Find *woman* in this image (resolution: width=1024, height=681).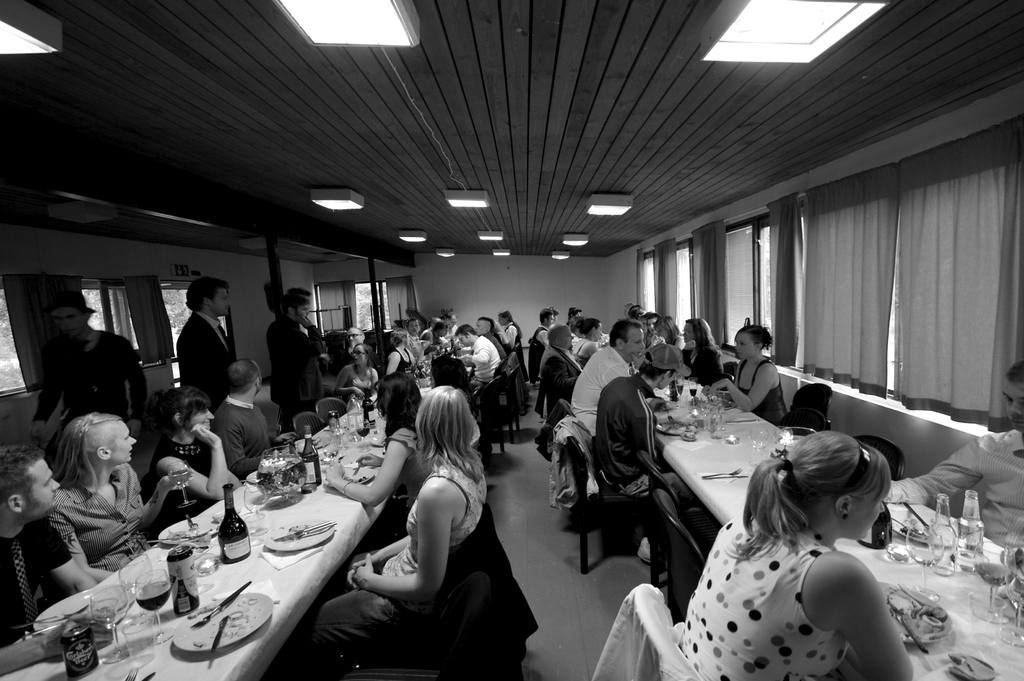
l=351, t=369, r=508, b=666.
